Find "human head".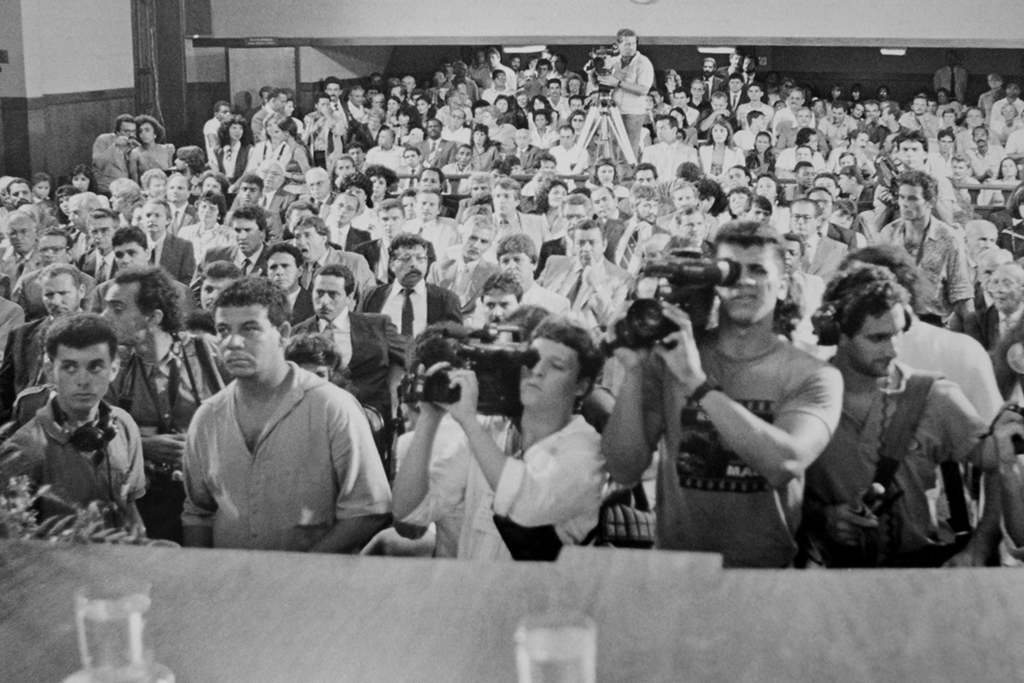
<region>742, 84, 765, 103</region>.
